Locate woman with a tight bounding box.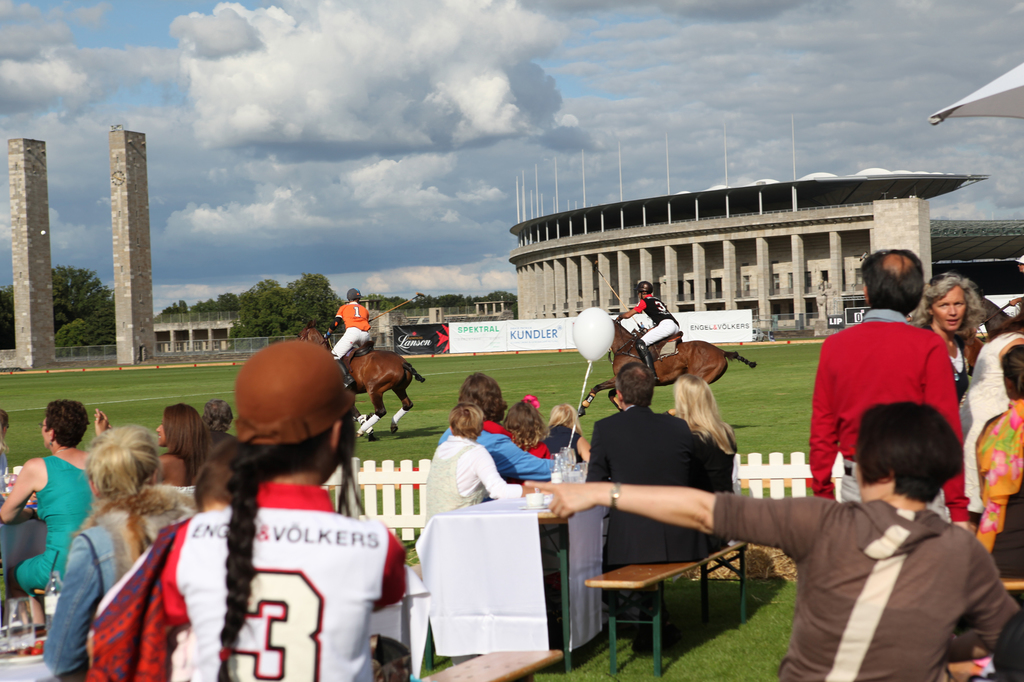
<region>948, 293, 1023, 527</region>.
